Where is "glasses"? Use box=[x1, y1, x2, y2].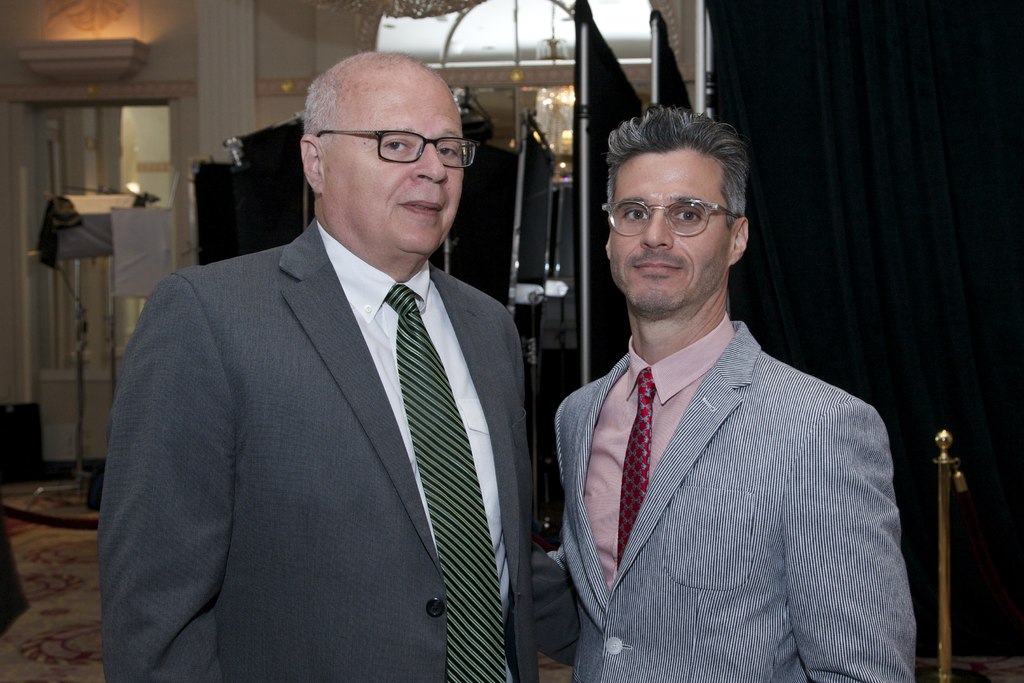
box=[304, 130, 494, 172].
